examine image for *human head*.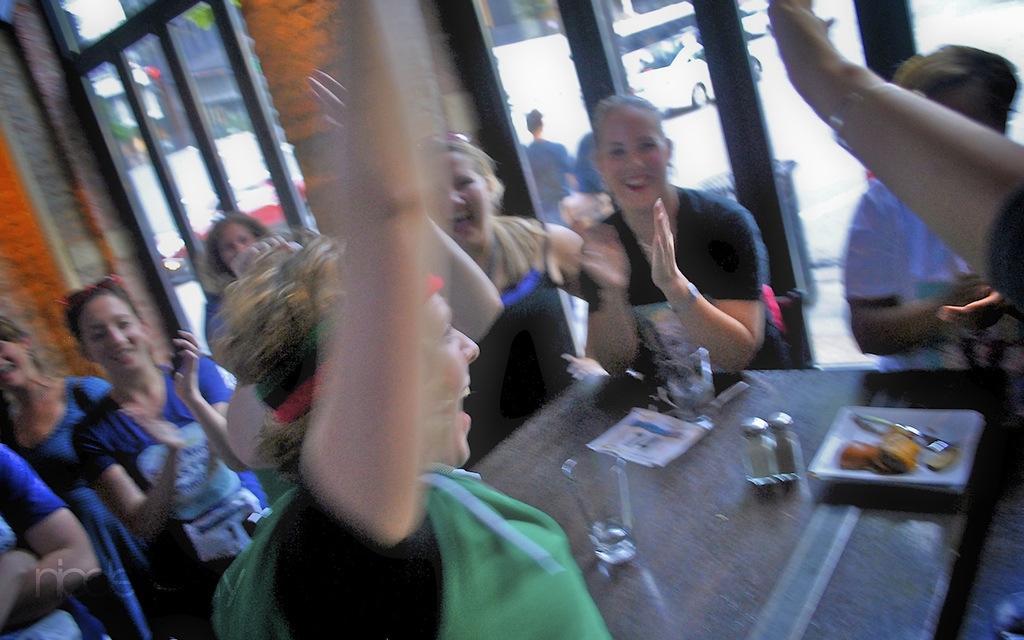
Examination result: (0, 314, 42, 395).
